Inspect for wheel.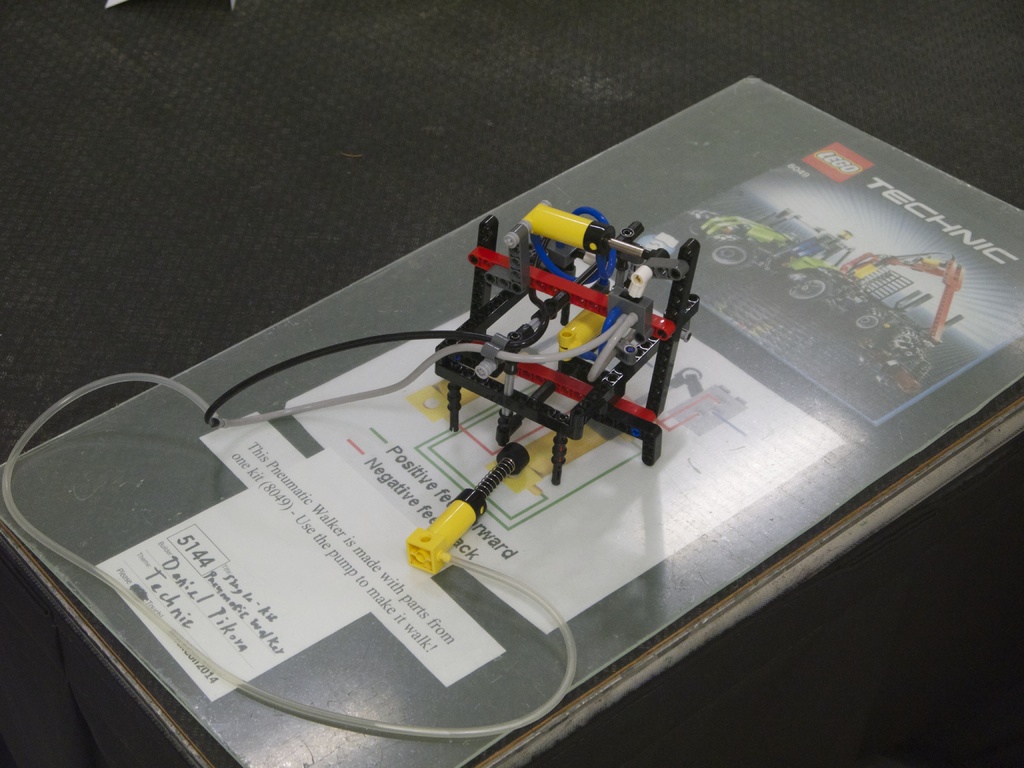
Inspection: [x1=778, y1=269, x2=829, y2=304].
